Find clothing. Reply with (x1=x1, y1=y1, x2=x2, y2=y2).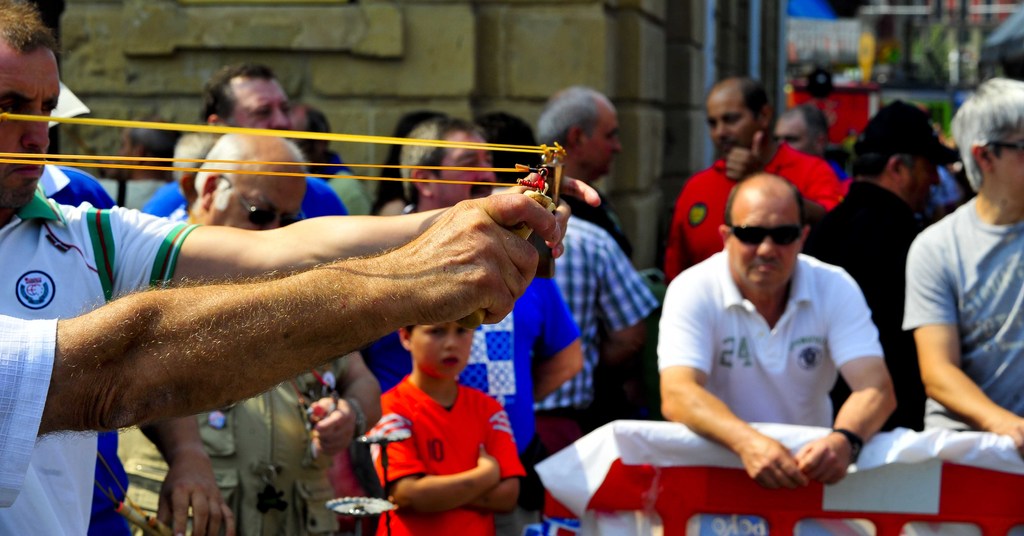
(x1=653, y1=247, x2=888, y2=427).
